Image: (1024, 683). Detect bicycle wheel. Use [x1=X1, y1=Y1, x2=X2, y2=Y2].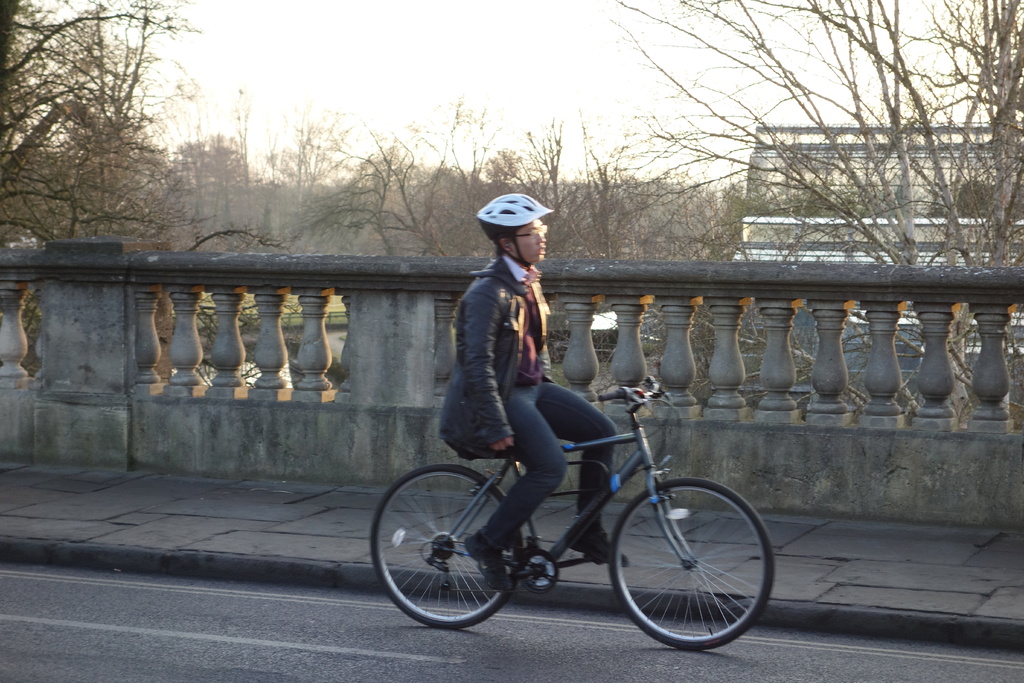
[x1=611, y1=476, x2=769, y2=659].
